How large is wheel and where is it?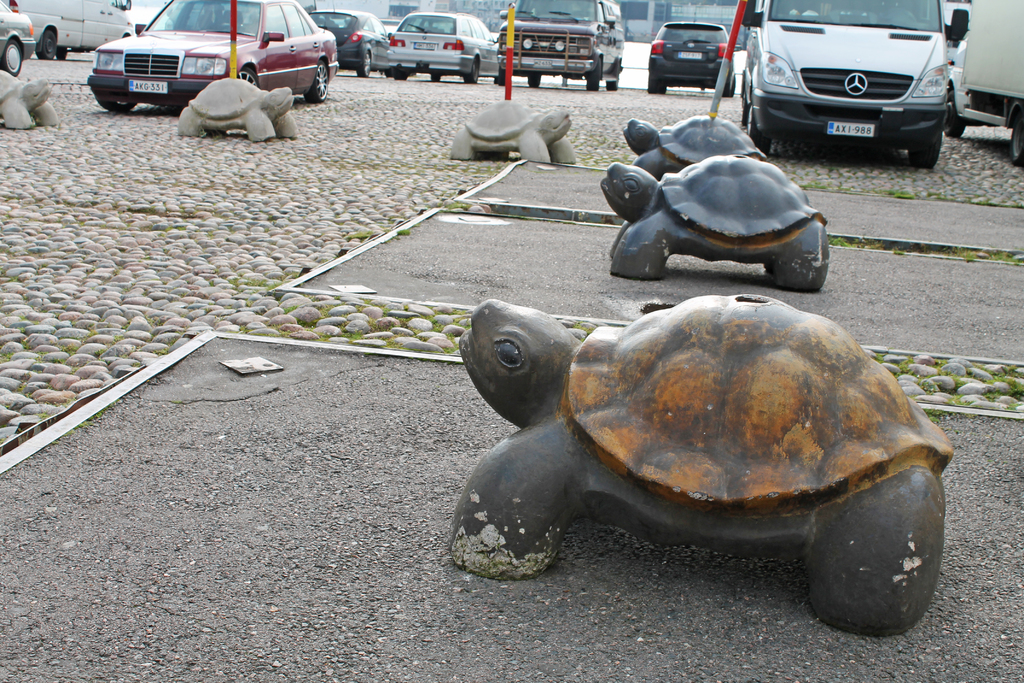
Bounding box: {"left": 356, "top": 51, "right": 375, "bottom": 81}.
